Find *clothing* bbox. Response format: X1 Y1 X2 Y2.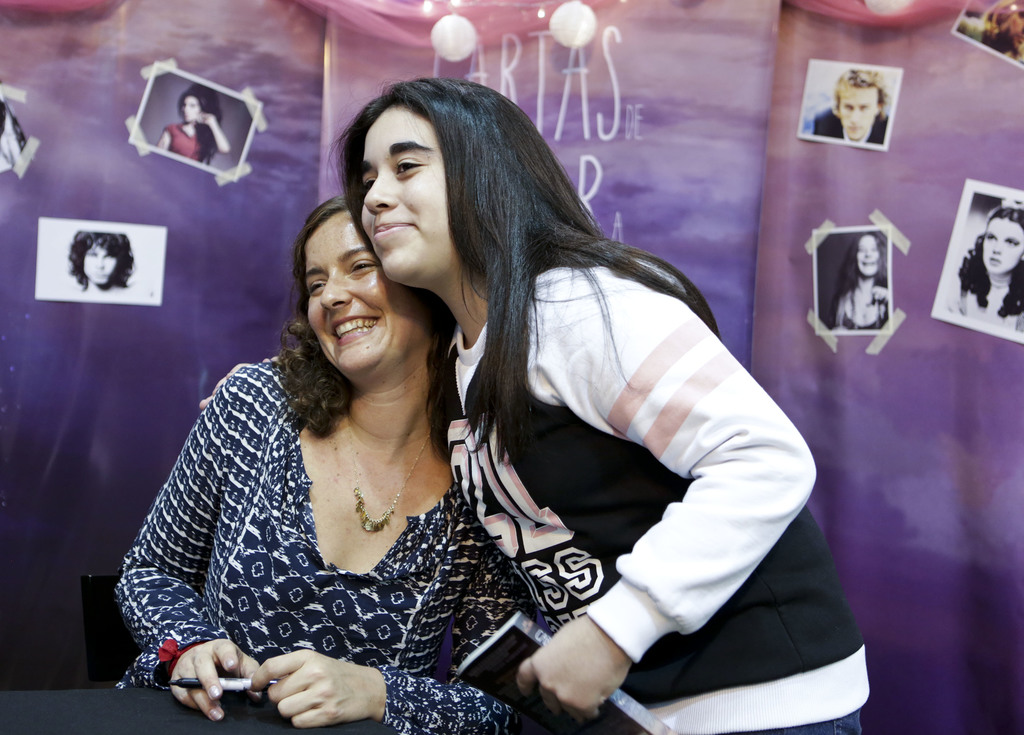
134 355 543 707.
